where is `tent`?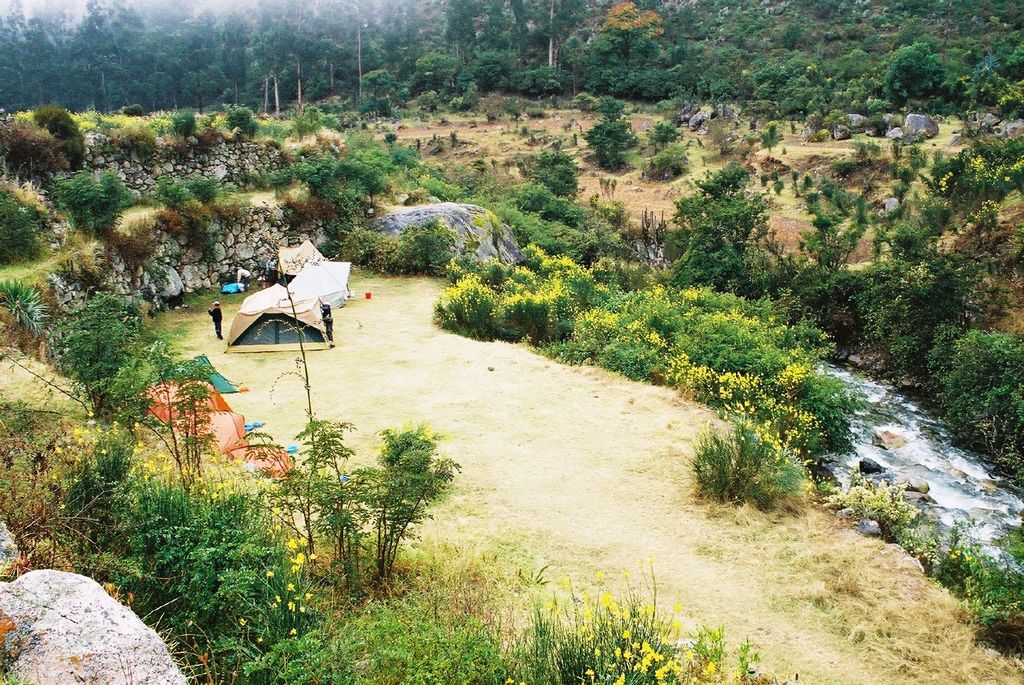
(292,256,347,302).
